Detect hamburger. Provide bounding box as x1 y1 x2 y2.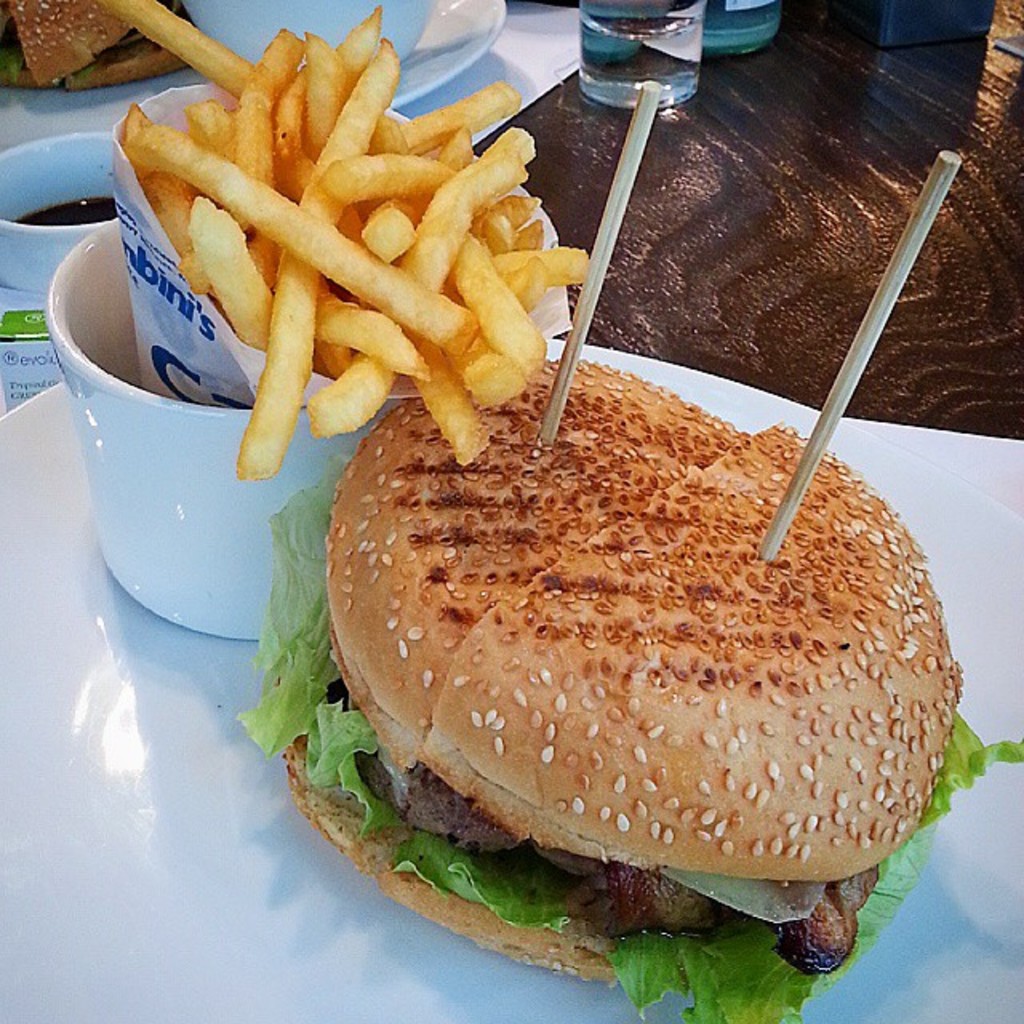
0 0 197 88.
